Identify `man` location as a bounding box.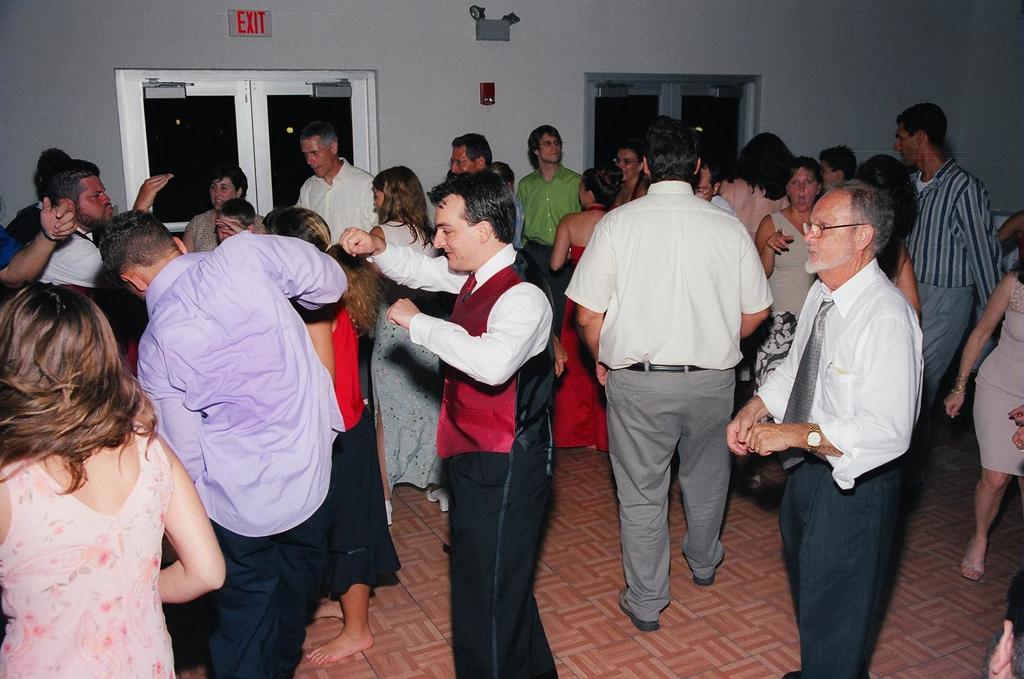
726, 182, 928, 678.
